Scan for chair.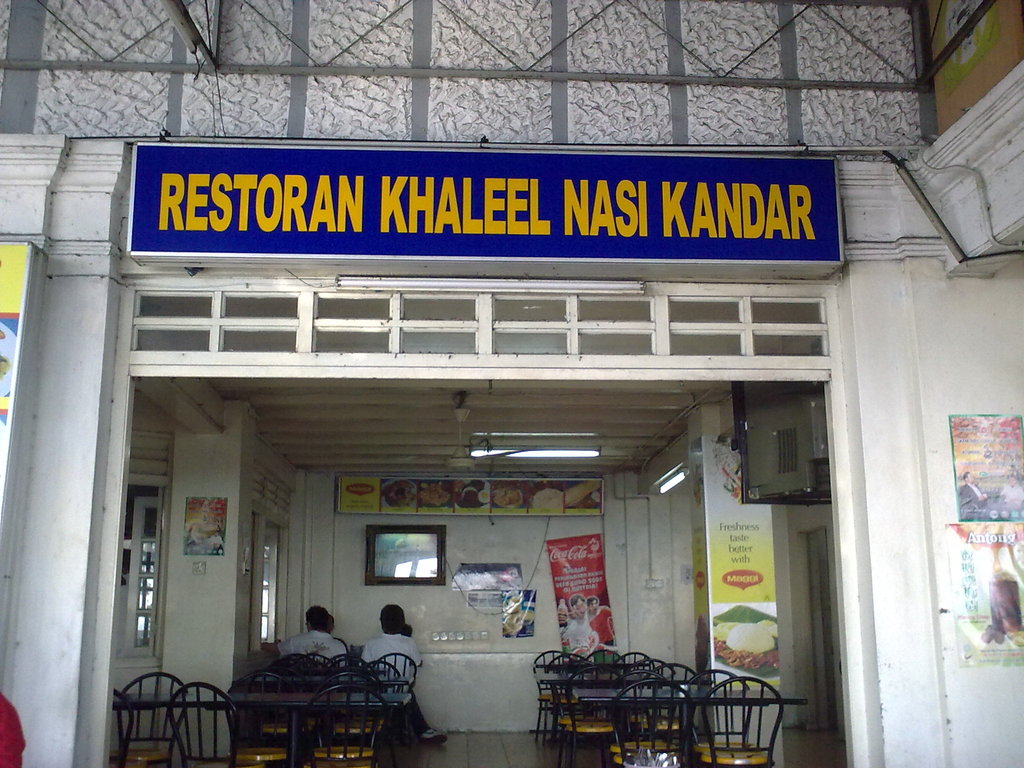
Scan result: {"x1": 551, "y1": 664, "x2": 624, "y2": 767}.
